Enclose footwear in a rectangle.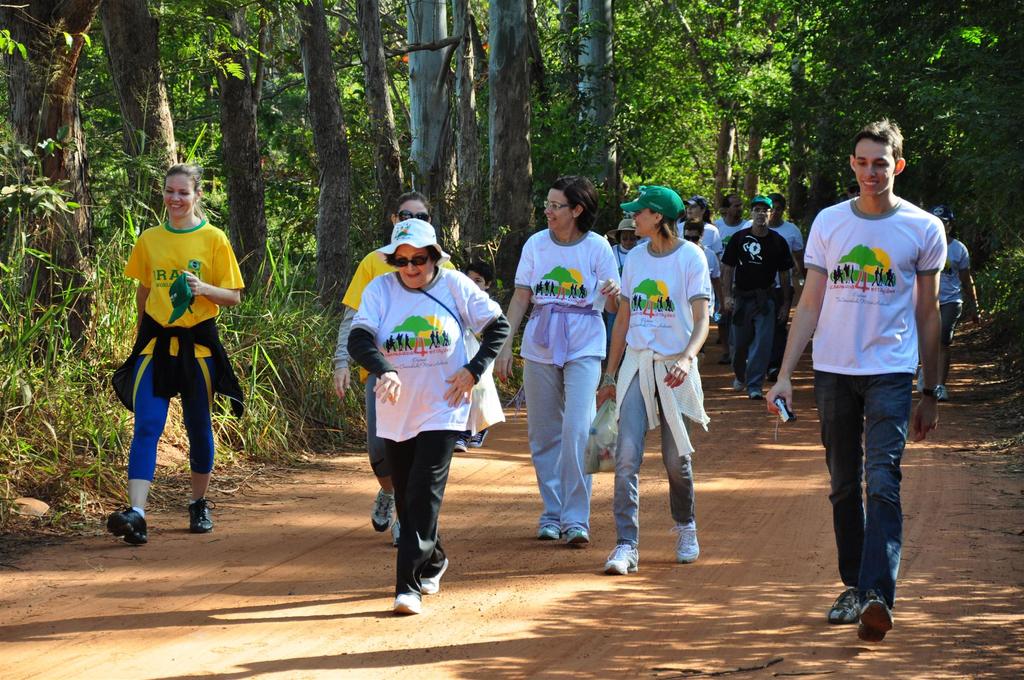
[106, 510, 148, 546].
